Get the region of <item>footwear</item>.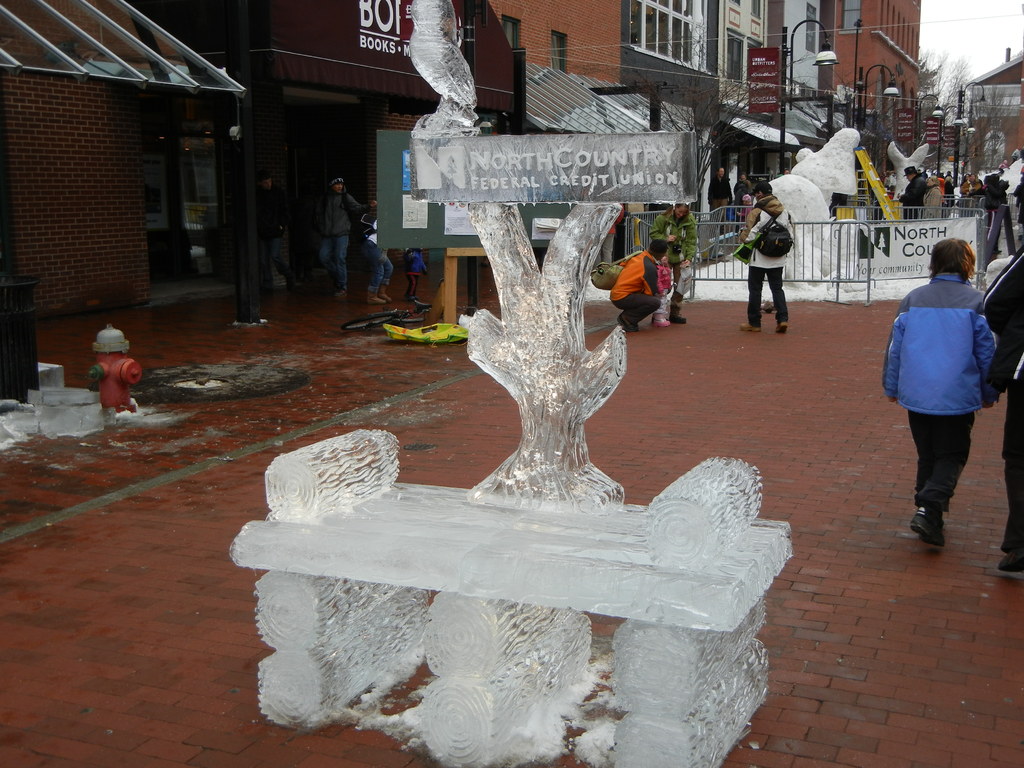
bbox=(995, 248, 1000, 253).
